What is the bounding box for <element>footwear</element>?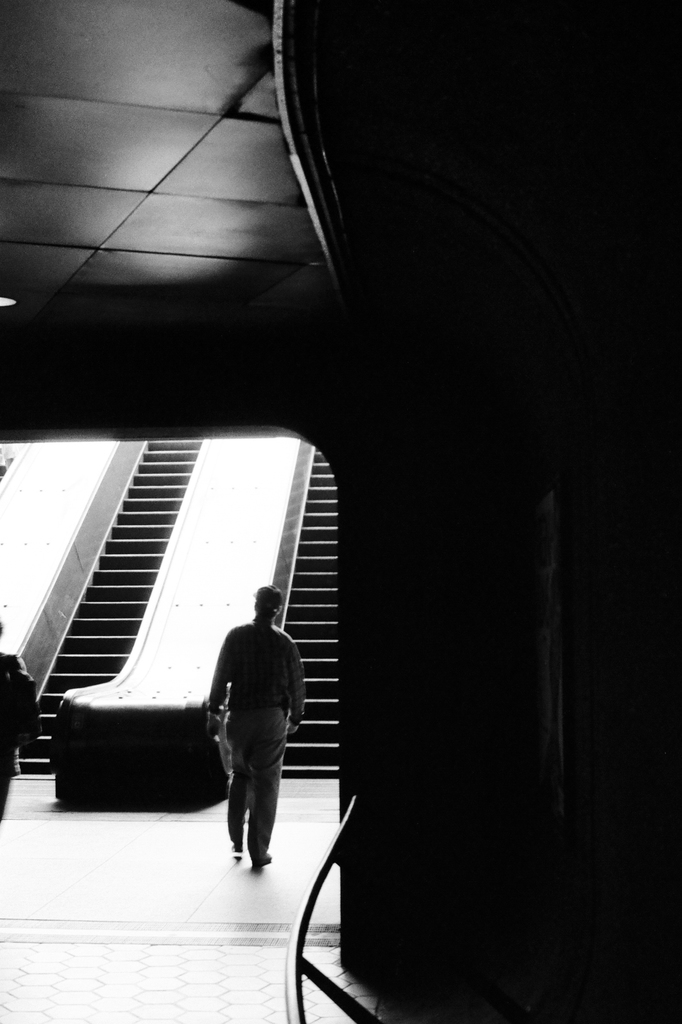
box(232, 845, 245, 860).
